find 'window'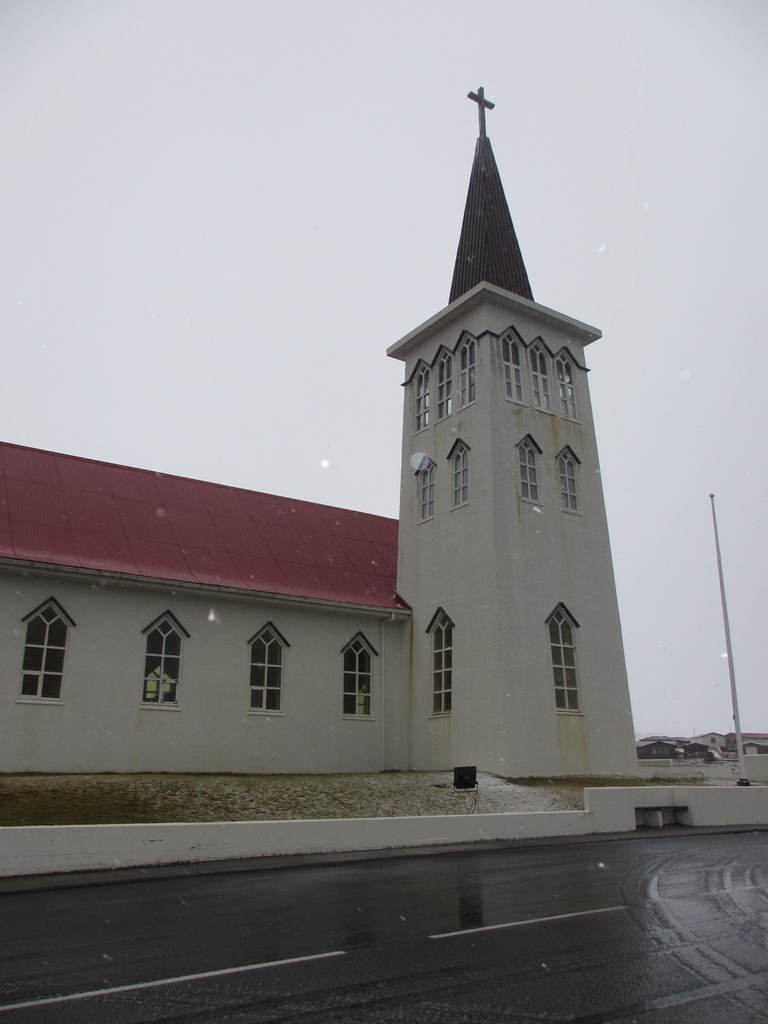
(497, 328, 523, 402)
